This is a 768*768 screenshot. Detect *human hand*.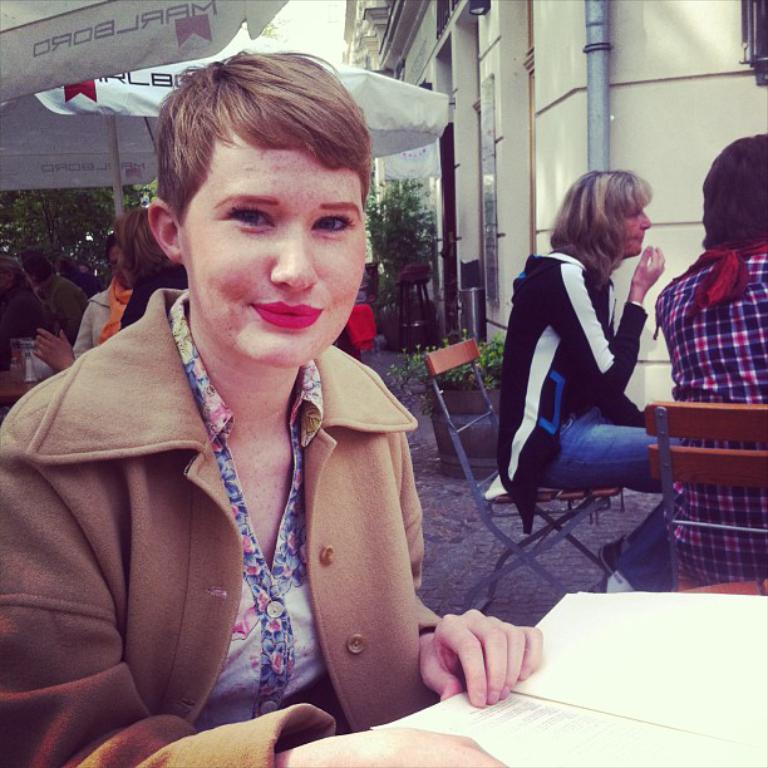
419/607/541/708.
